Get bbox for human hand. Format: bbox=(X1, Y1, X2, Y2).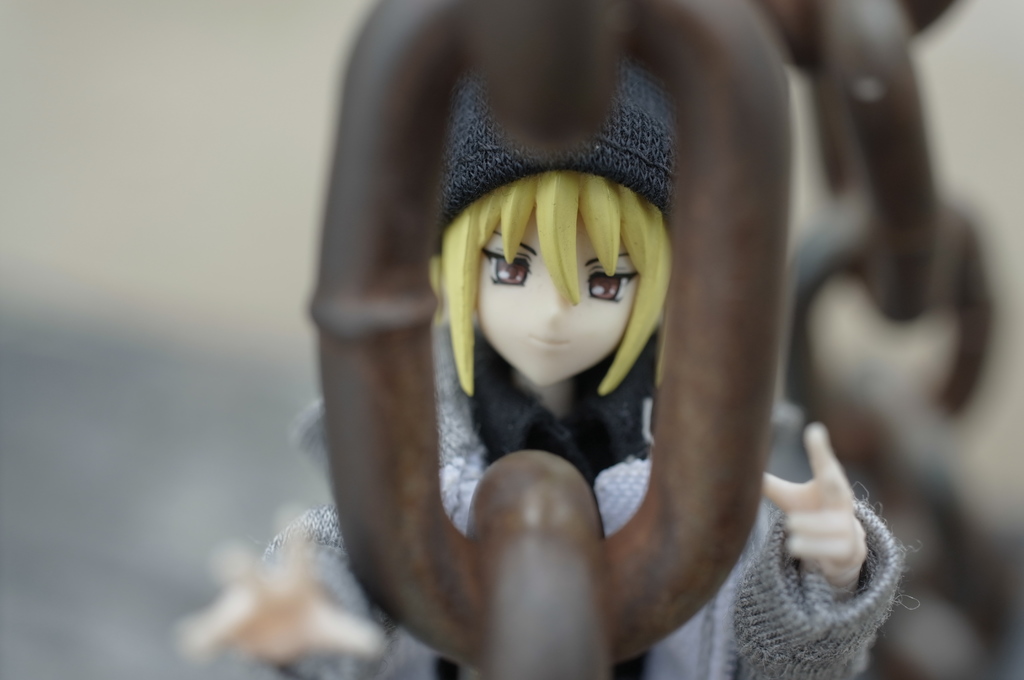
bbox=(175, 500, 393, 668).
